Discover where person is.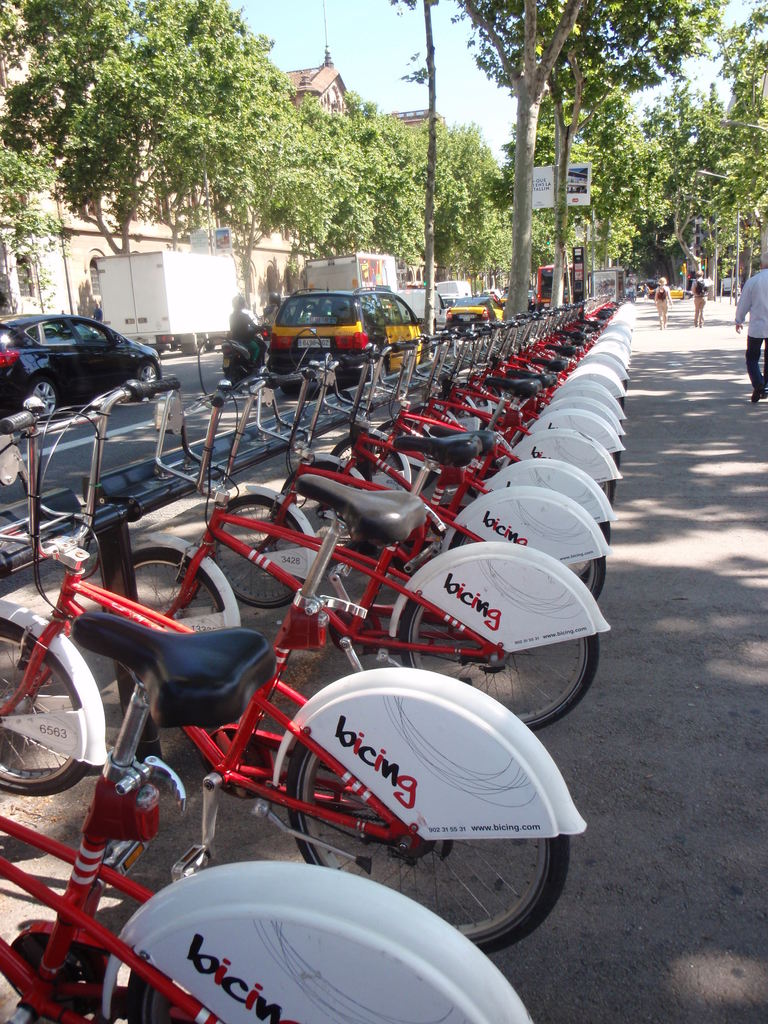
Discovered at [232, 291, 258, 373].
